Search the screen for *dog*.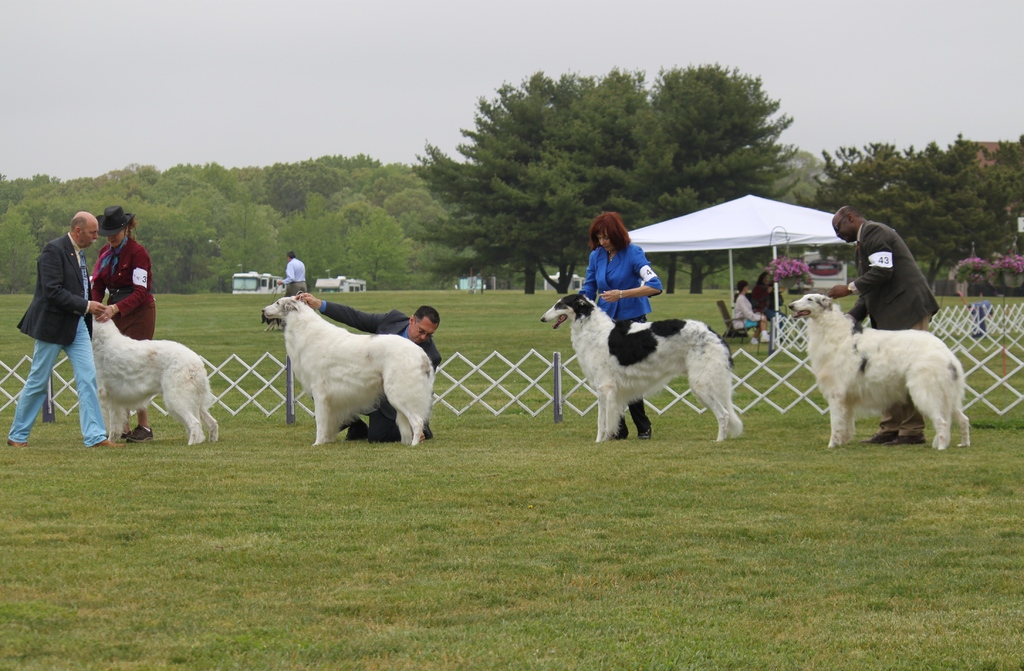
Found at pyautogui.locateOnScreen(86, 310, 219, 446).
